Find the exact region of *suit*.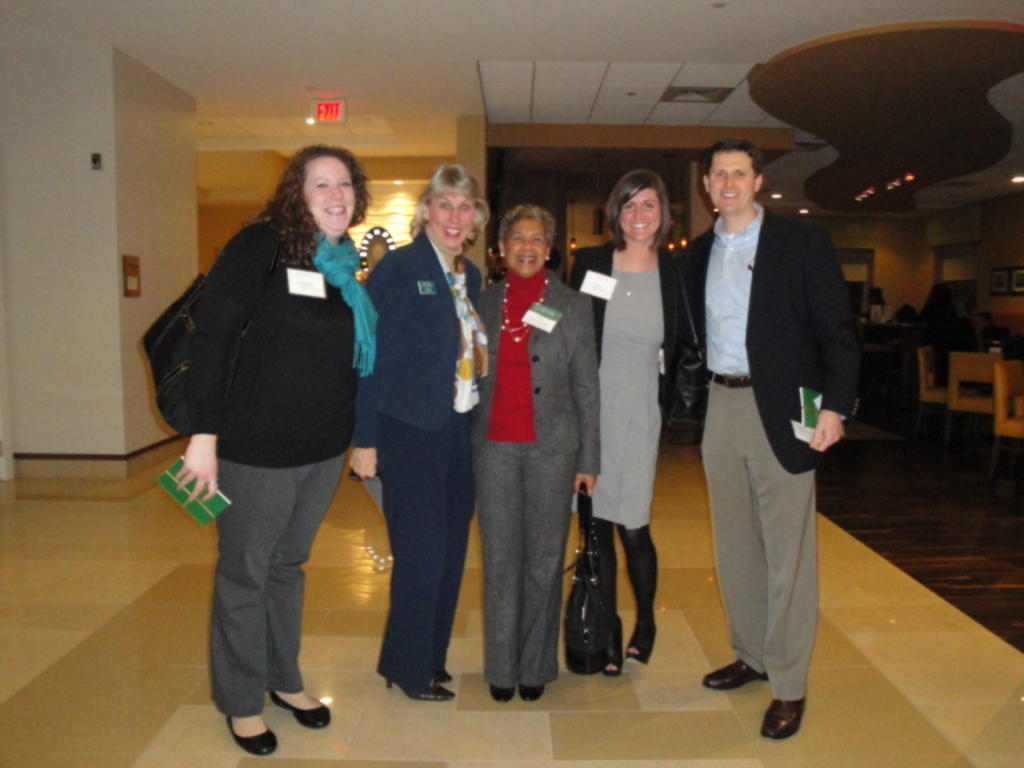
Exact region: detection(472, 267, 602, 688).
